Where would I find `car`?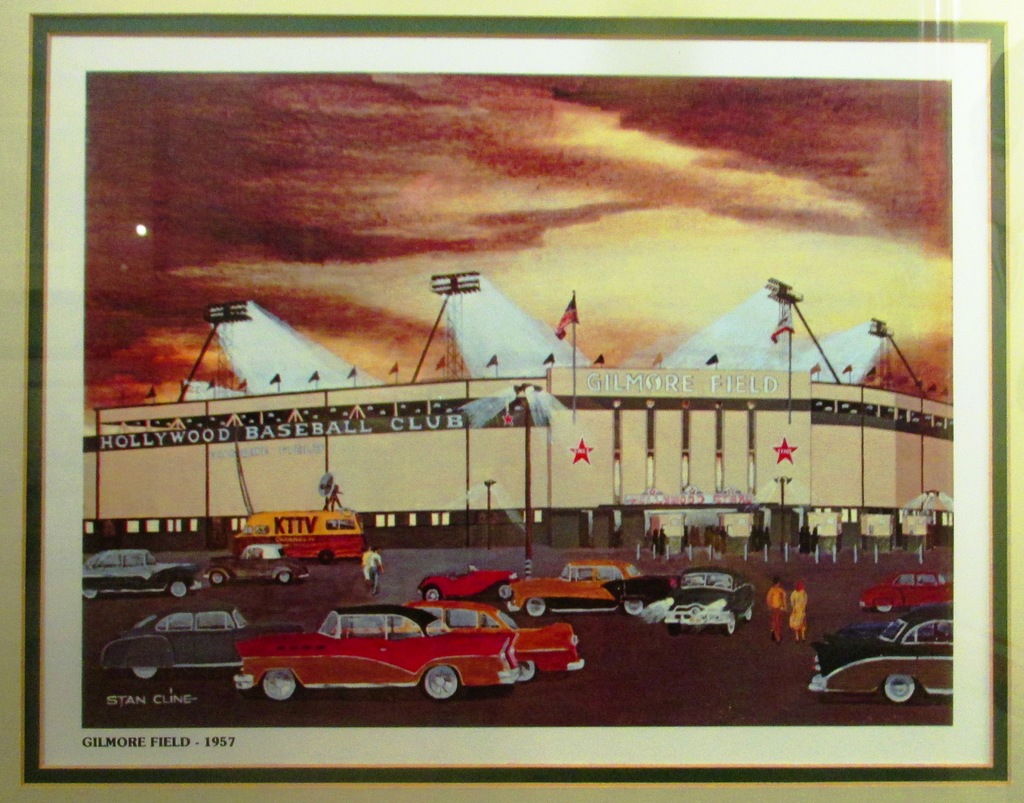
At (86, 545, 203, 602).
